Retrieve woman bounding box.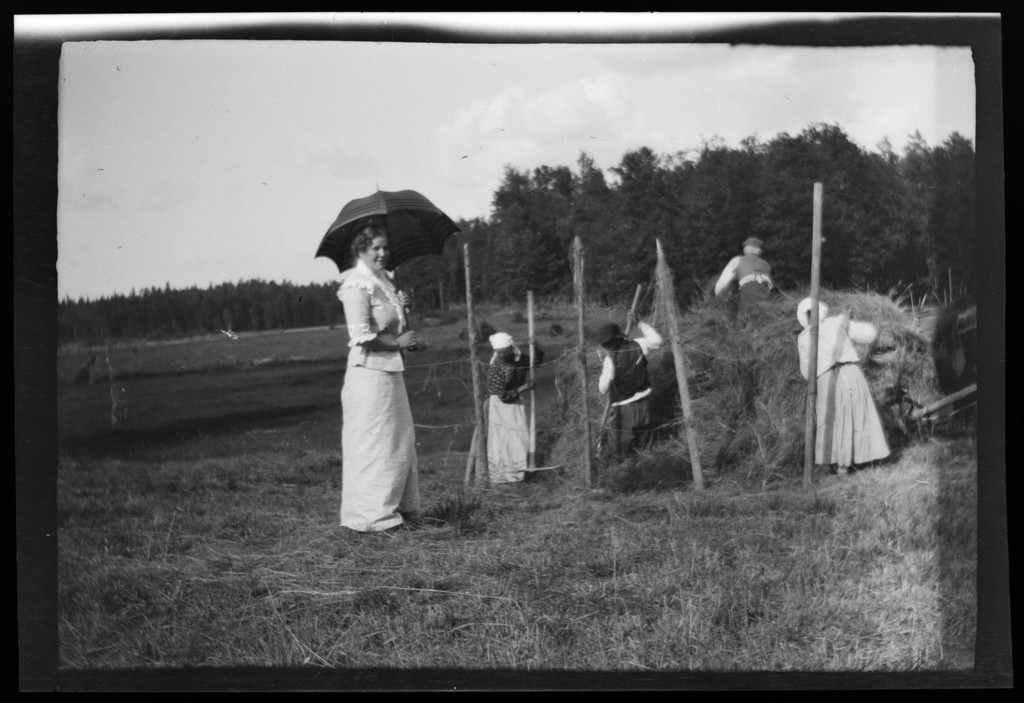
Bounding box: bbox=(485, 330, 556, 485).
